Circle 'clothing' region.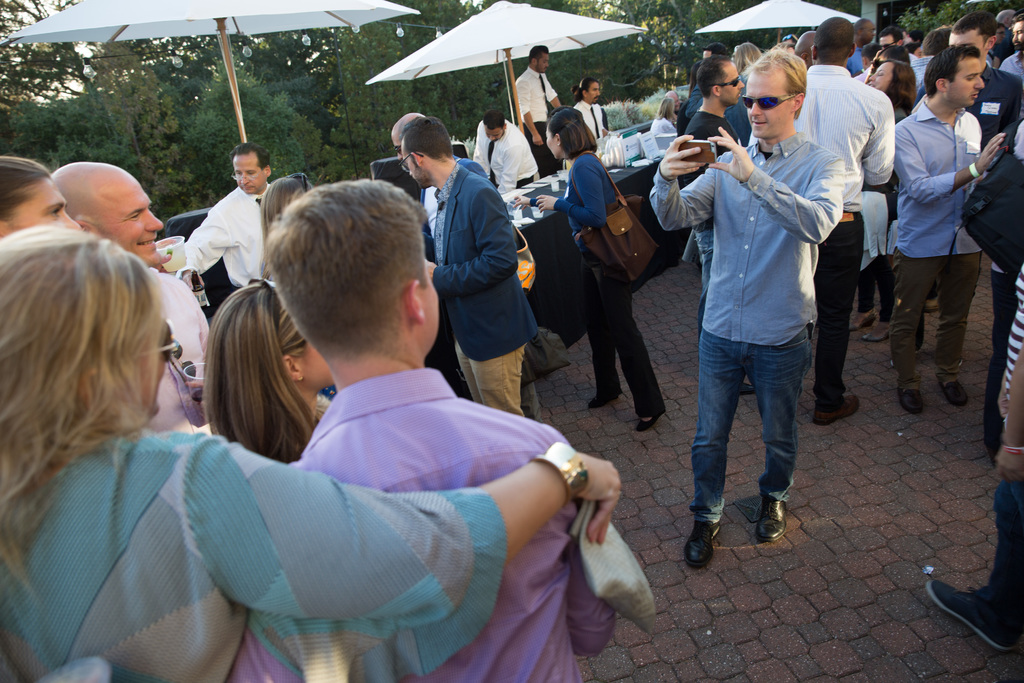
Region: select_region(920, 63, 1023, 142).
